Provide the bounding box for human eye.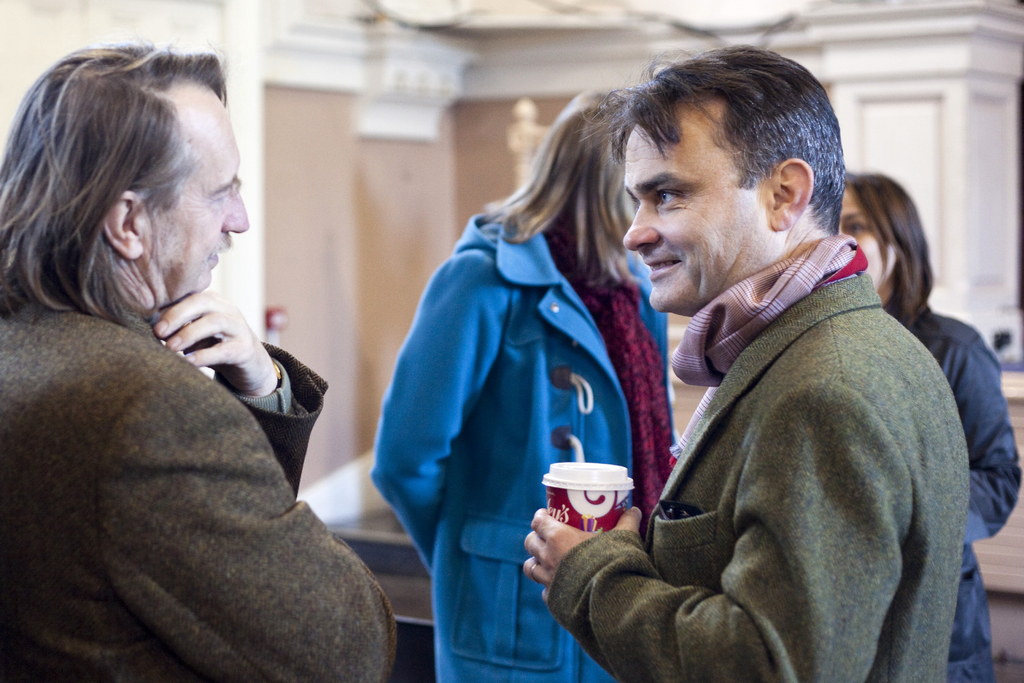
<bbox>851, 218, 869, 235</bbox>.
